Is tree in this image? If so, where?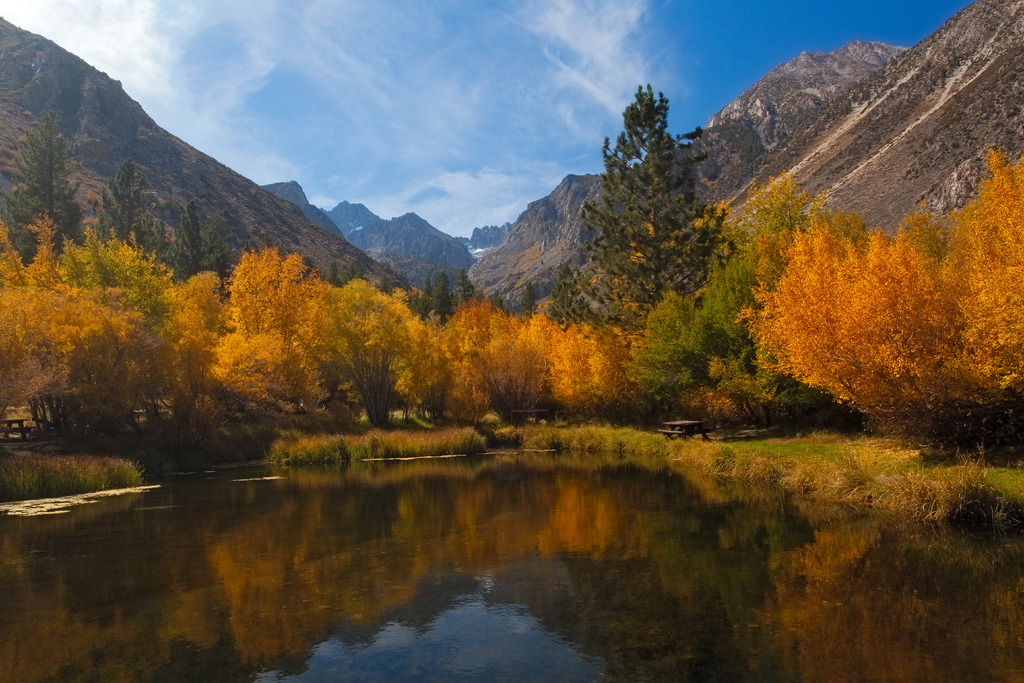
Yes, at <region>91, 156, 168, 283</region>.
